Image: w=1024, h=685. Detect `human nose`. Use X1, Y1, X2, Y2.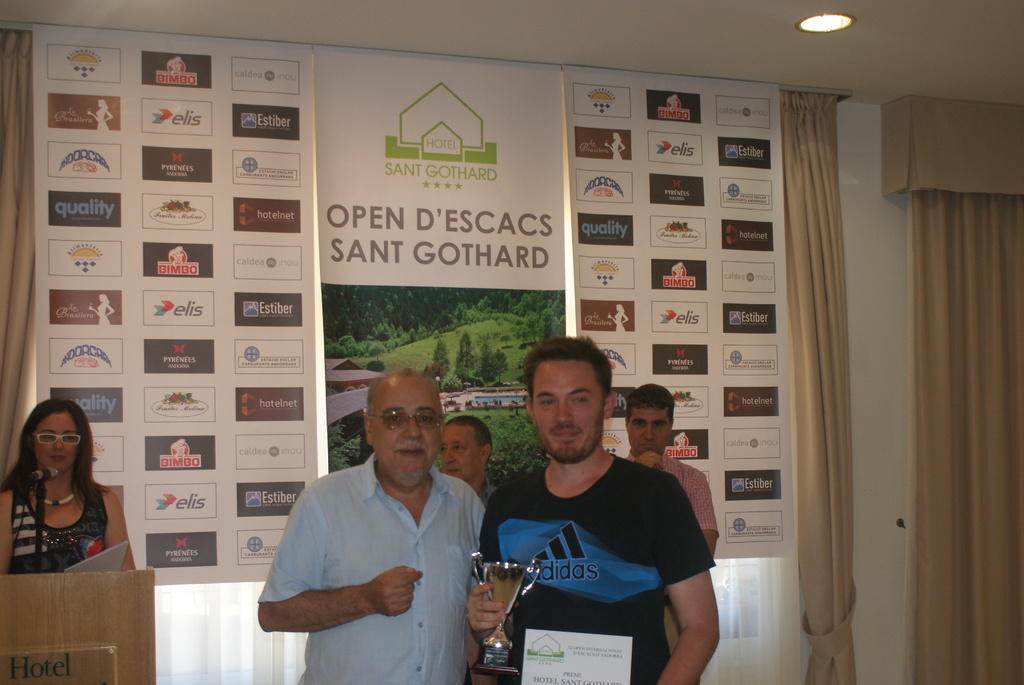
51, 437, 63, 453.
